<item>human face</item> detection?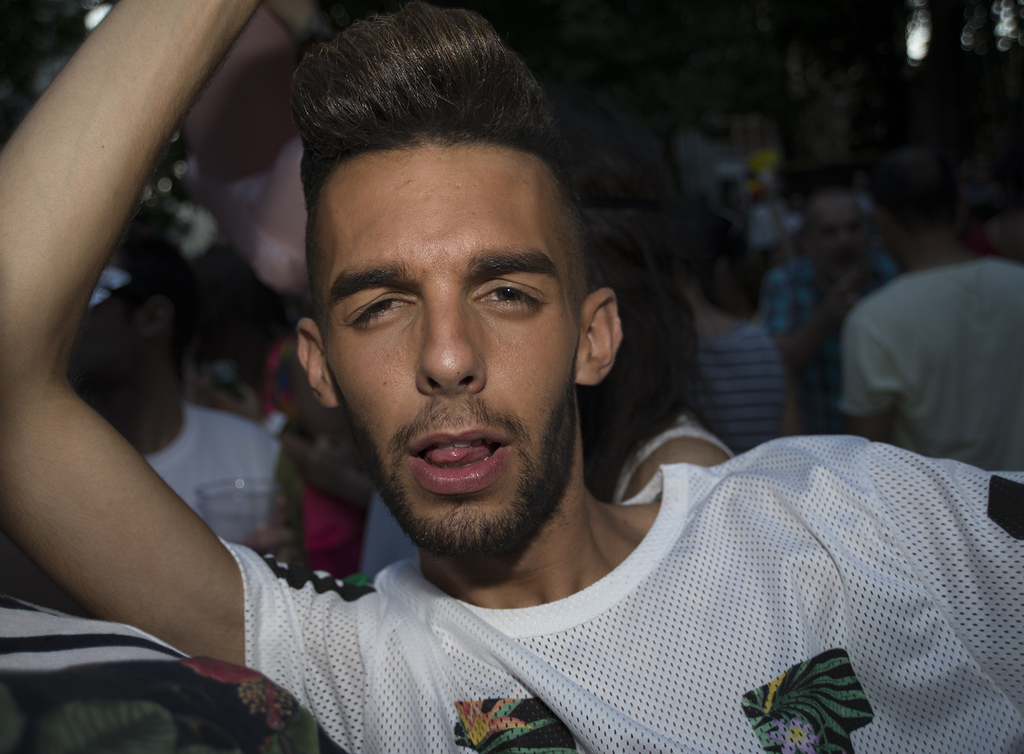
select_region(814, 196, 877, 272)
